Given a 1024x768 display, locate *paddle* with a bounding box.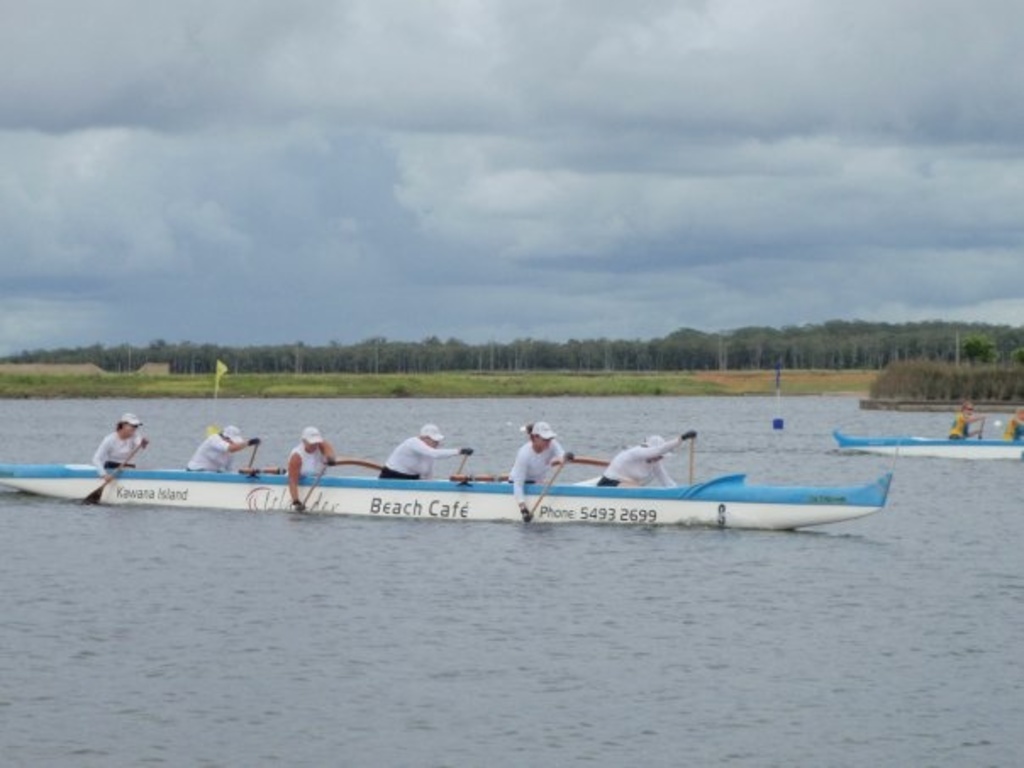
Located: <region>977, 417, 987, 439</region>.
